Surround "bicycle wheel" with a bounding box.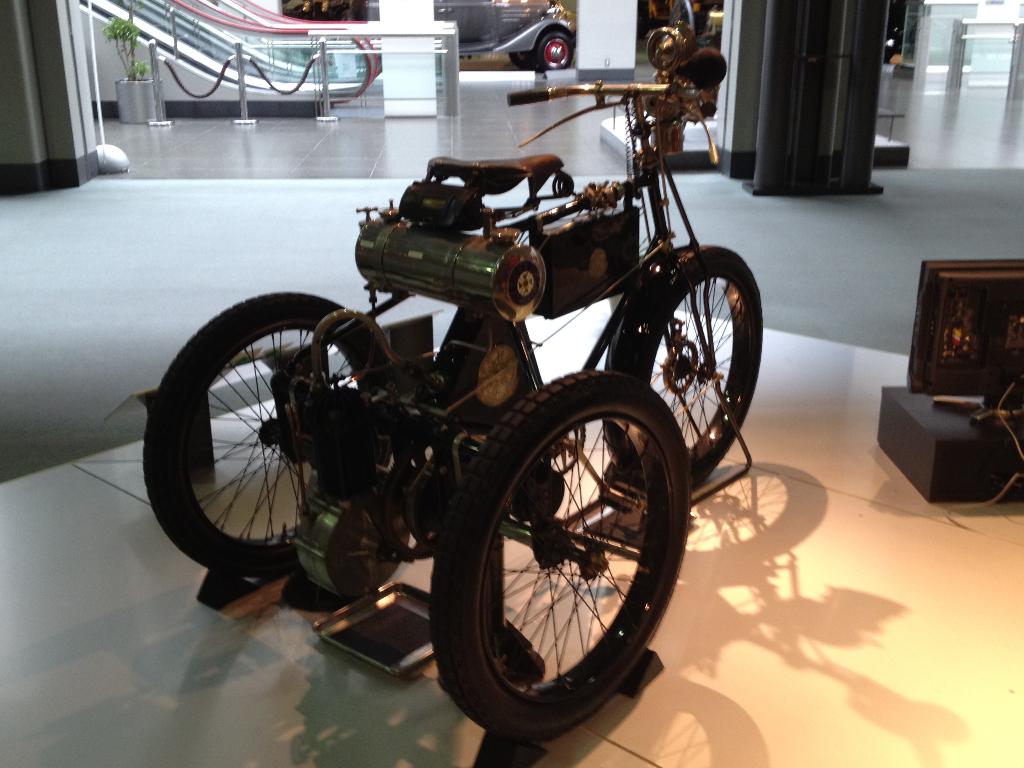
<bbox>420, 367, 696, 744</bbox>.
